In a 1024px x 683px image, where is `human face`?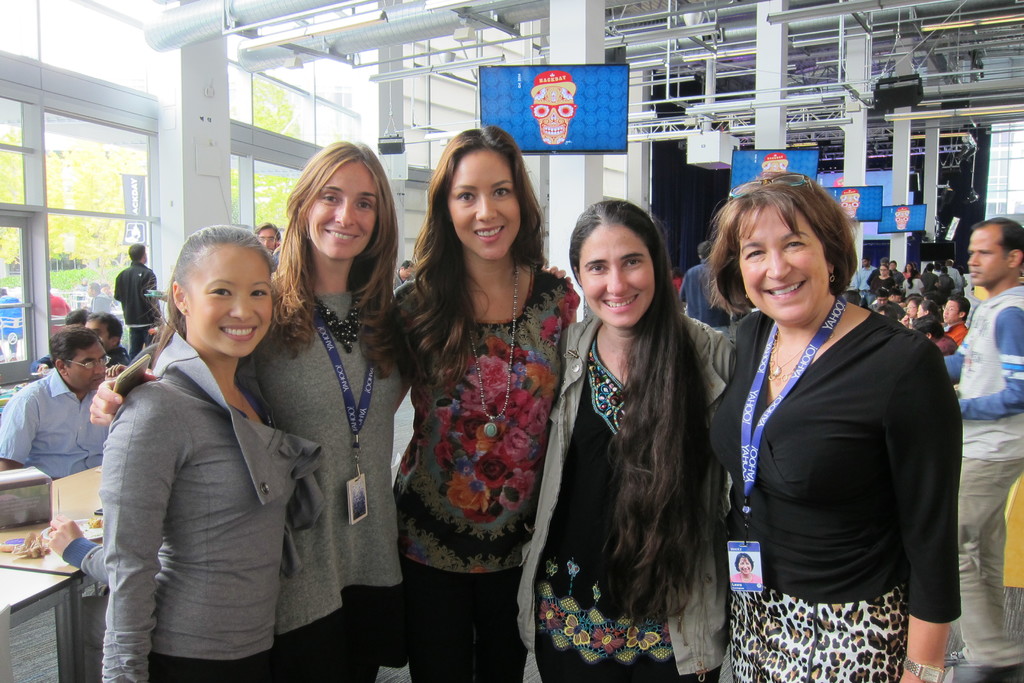
<region>737, 203, 829, 323</region>.
